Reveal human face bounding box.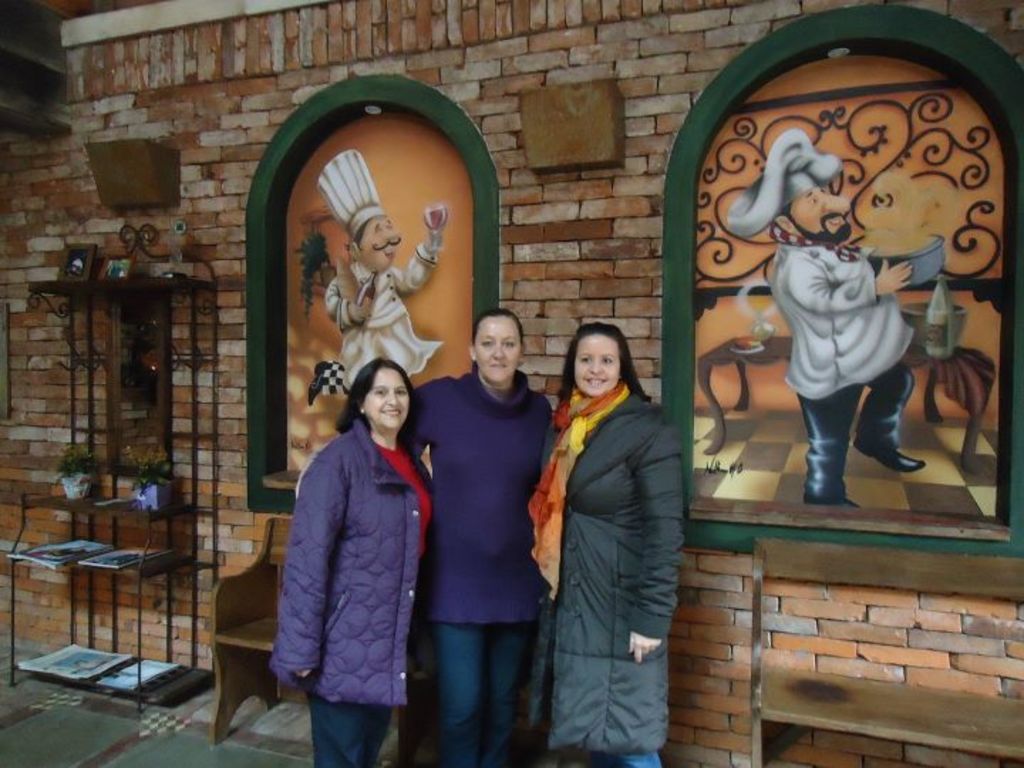
Revealed: 366 366 412 425.
